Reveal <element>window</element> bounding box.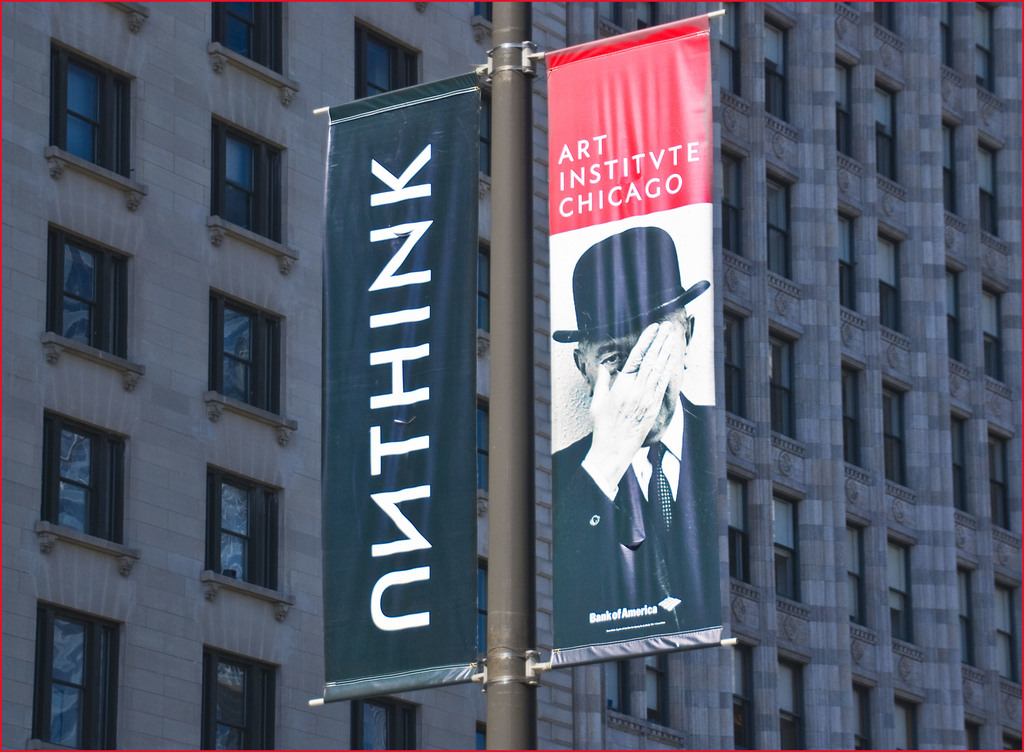
Revealed: box=[479, 86, 495, 180].
